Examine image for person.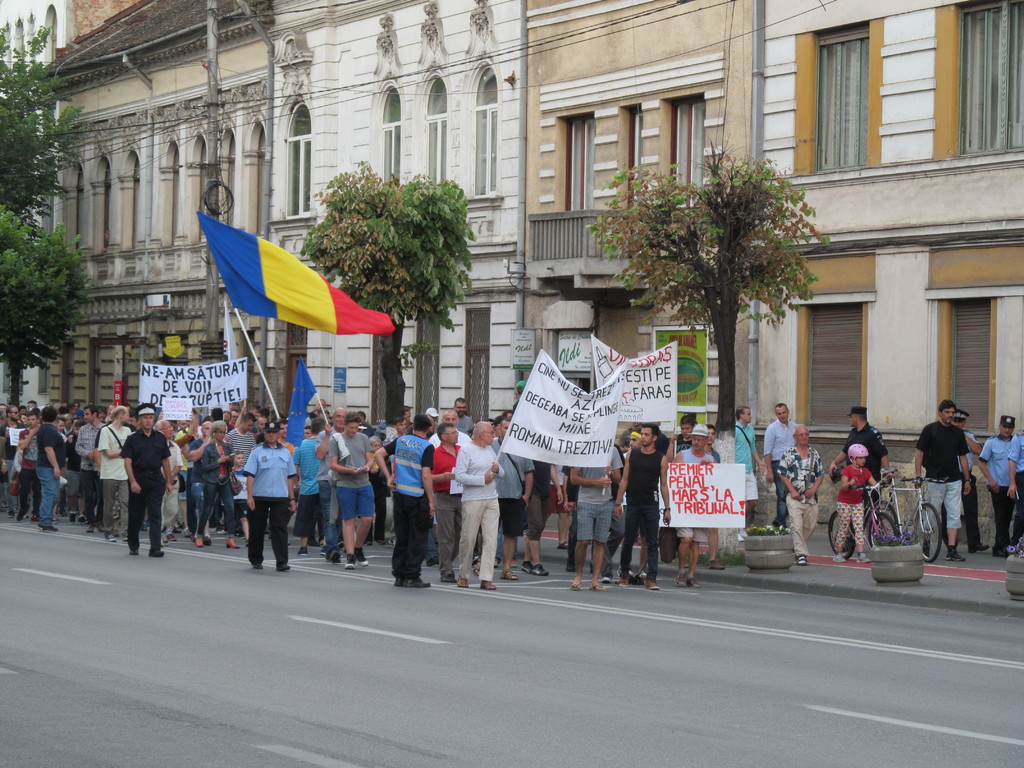
Examination result: [x1=191, y1=419, x2=246, y2=548].
